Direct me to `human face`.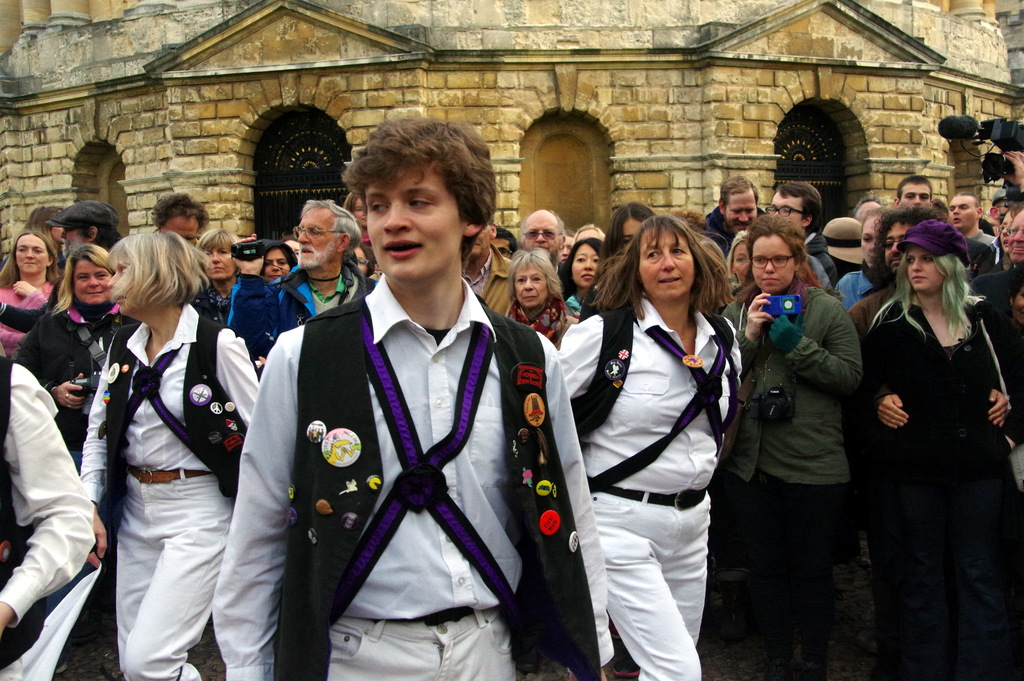
Direction: {"left": 901, "top": 183, "right": 927, "bottom": 201}.
